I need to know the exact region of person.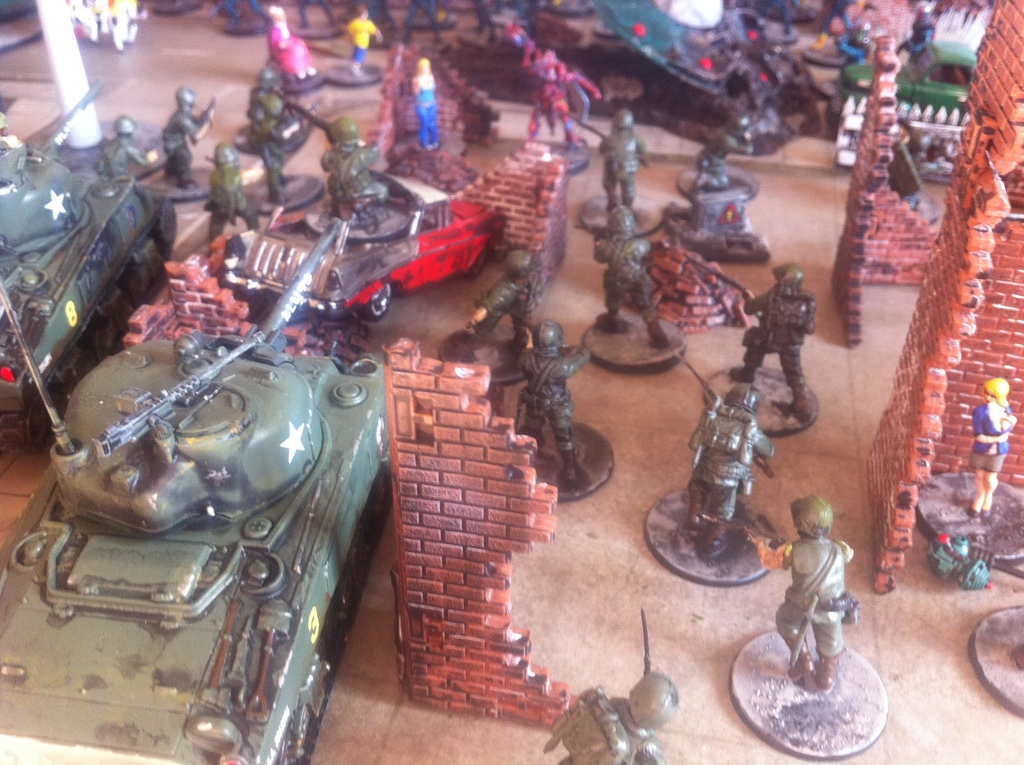
Region: select_region(521, 42, 588, 148).
